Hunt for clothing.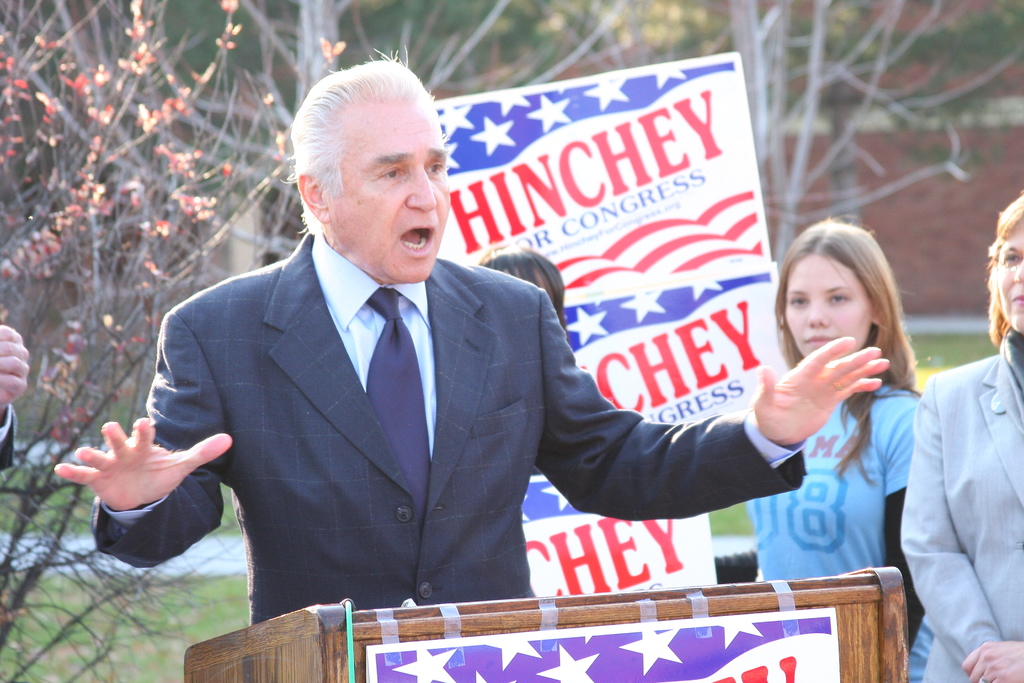
Hunted down at (x1=90, y1=231, x2=810, y2=627).
